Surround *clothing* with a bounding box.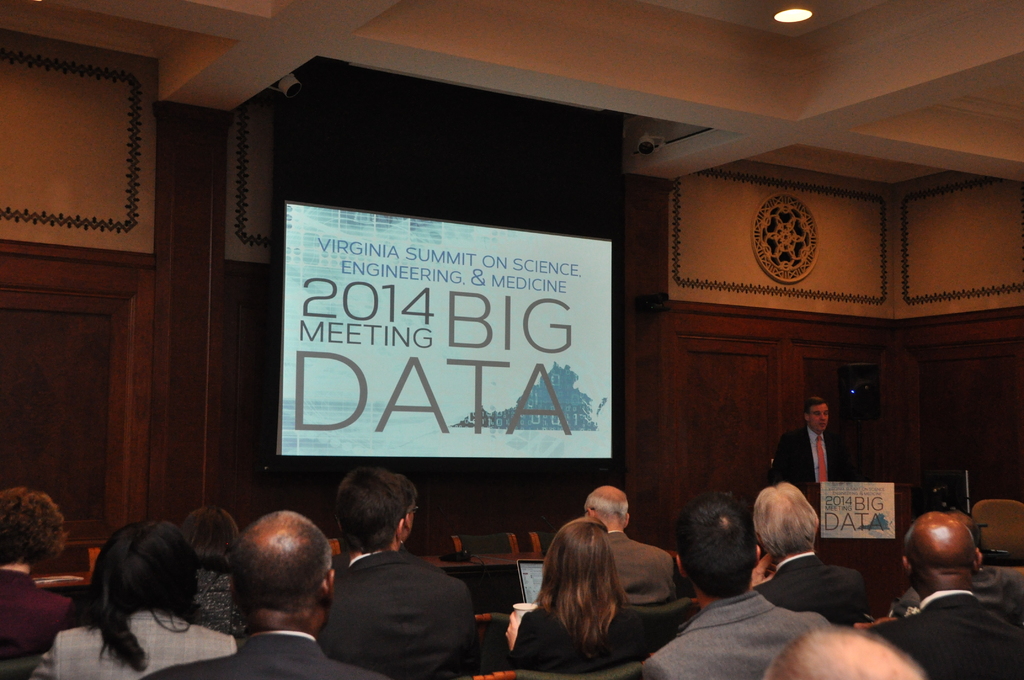
[146, 632, 386, 679].
